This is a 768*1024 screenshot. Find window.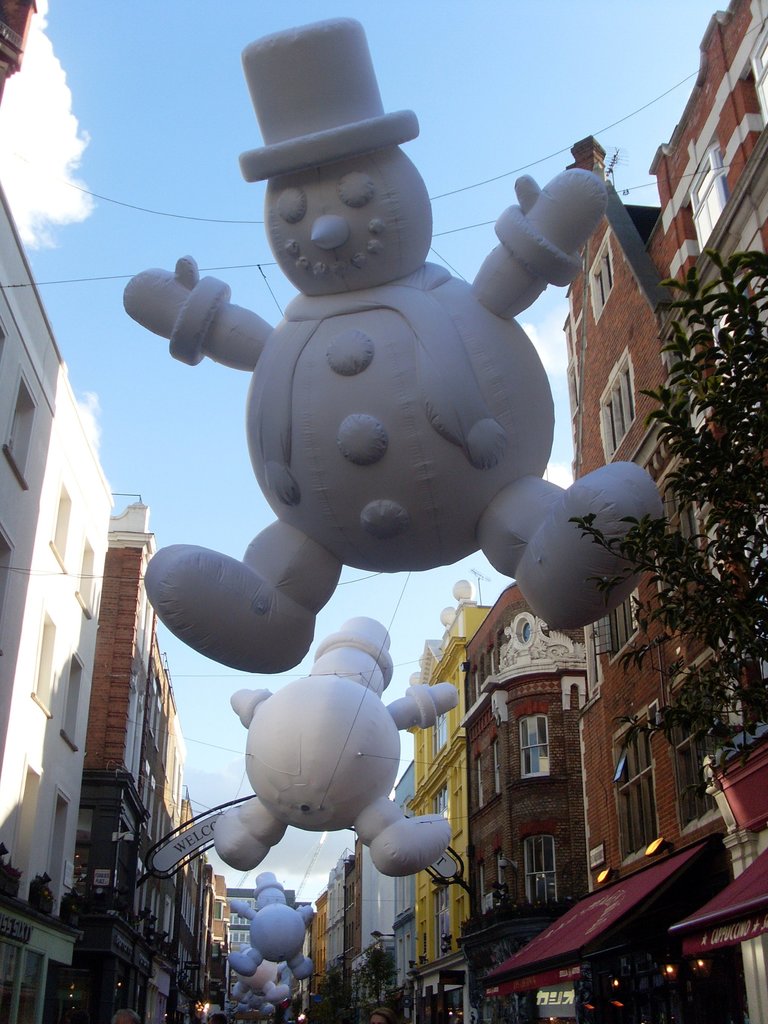
Bounding box: detection(583, 228, 620, 316).
